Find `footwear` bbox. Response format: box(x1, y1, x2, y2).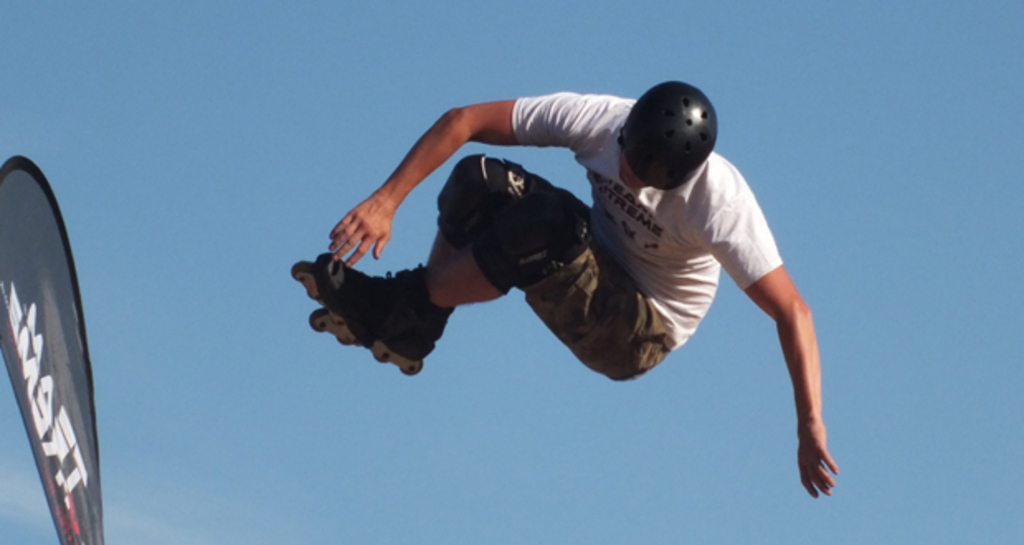
box(297, 301, 438, 378).
